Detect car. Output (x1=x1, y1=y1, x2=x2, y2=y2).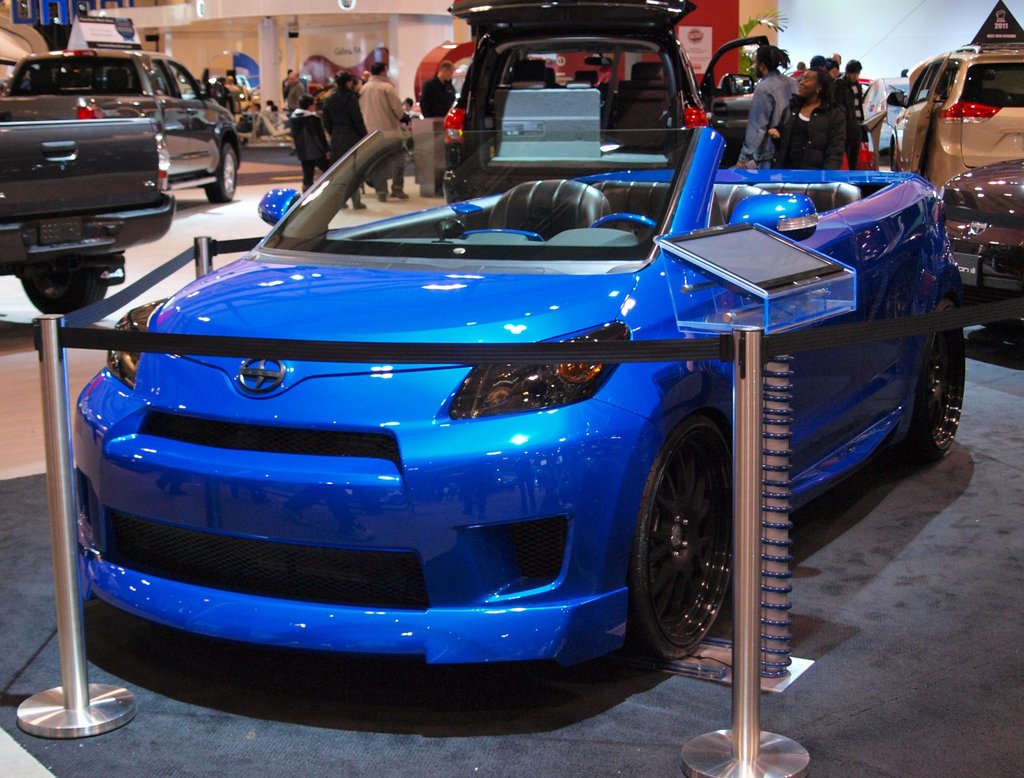
(x1=432, y1=0, x2=771, y2=206).
